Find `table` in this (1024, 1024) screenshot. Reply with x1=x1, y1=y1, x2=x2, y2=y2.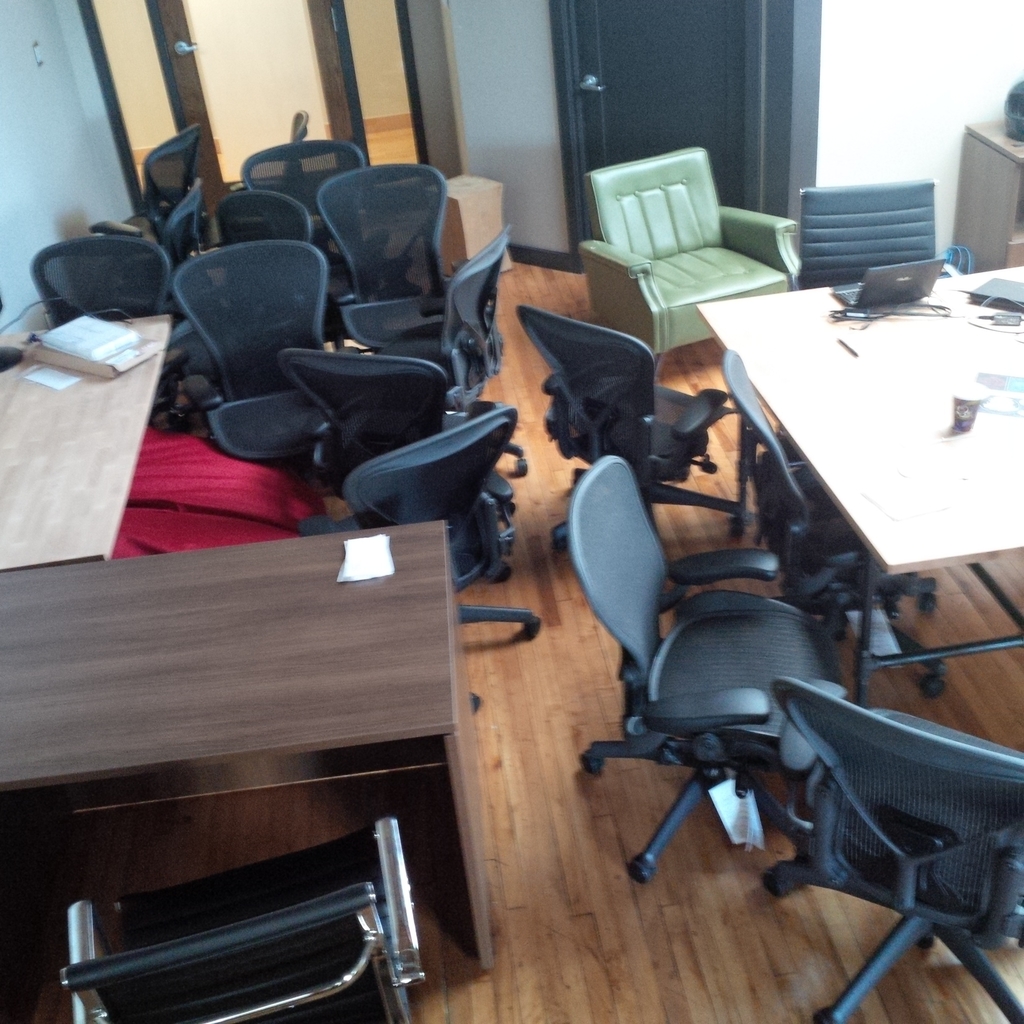
x1=684, y1=233, x2=1016, y2=785.
